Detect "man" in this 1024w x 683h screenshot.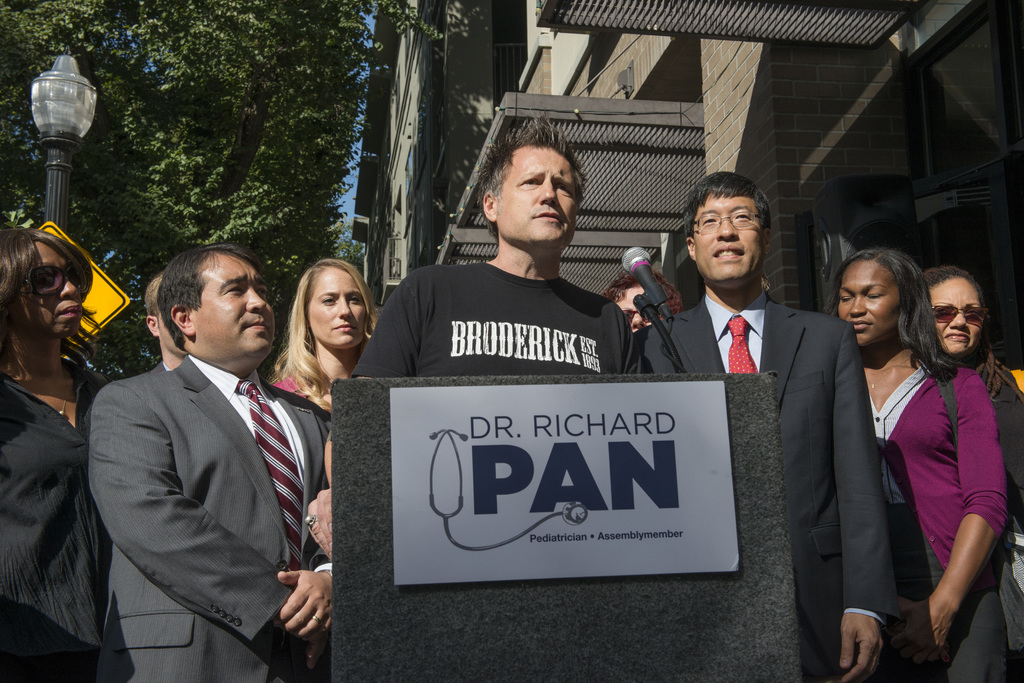
Detection: pyautogui.locateOnScreen(137, 273, 188, 372).
